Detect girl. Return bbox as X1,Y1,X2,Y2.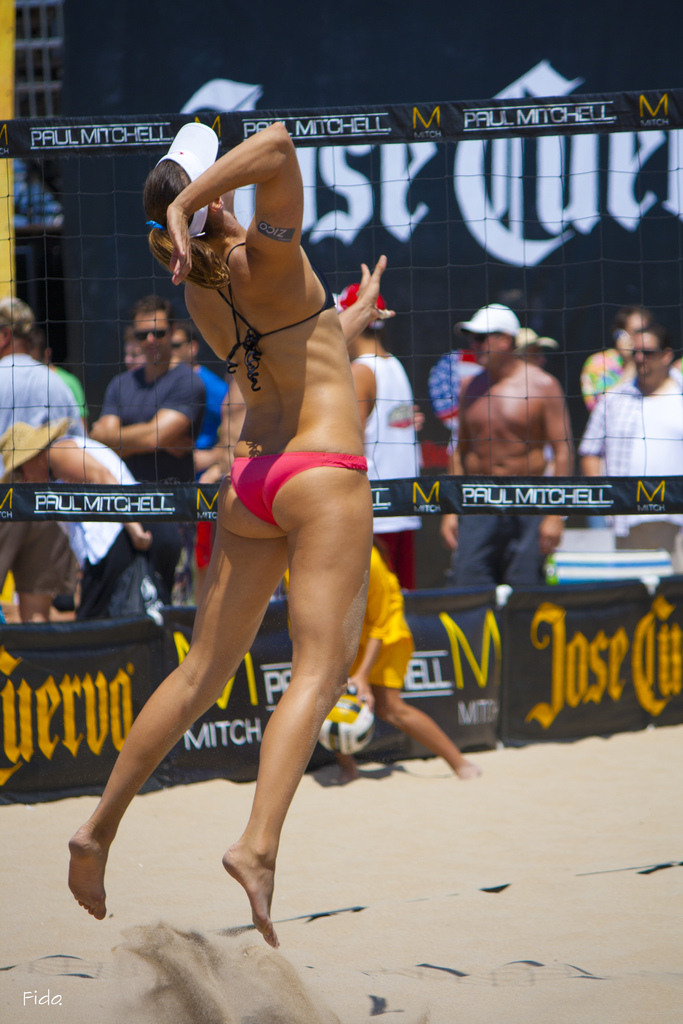
67,124,373,951.
